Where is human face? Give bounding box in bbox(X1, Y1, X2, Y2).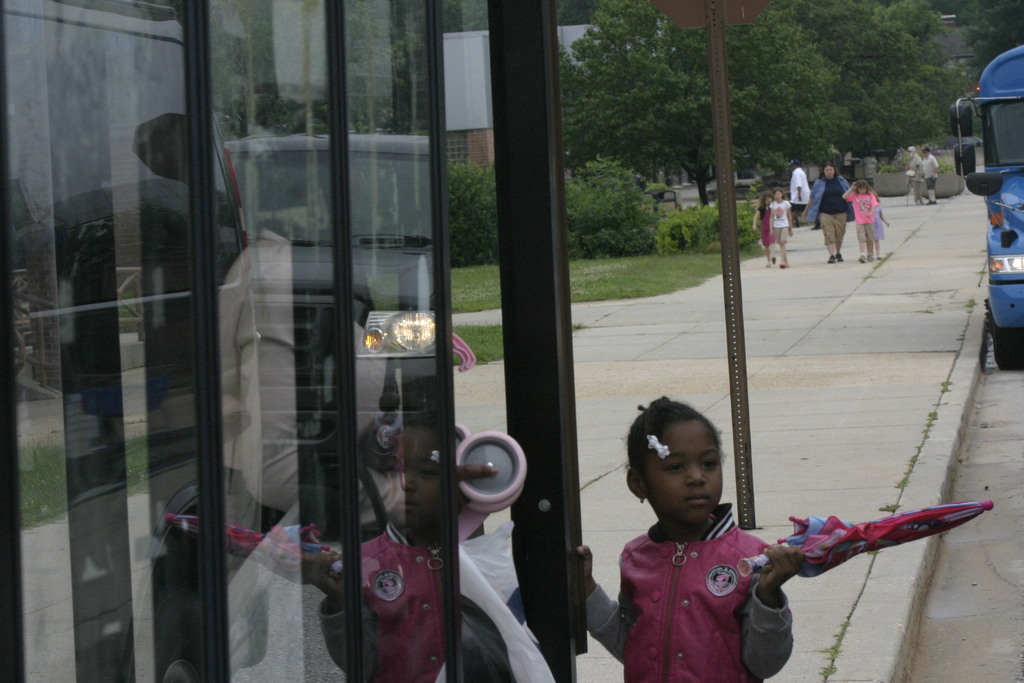
bbox(638, 413, 726, 525).
